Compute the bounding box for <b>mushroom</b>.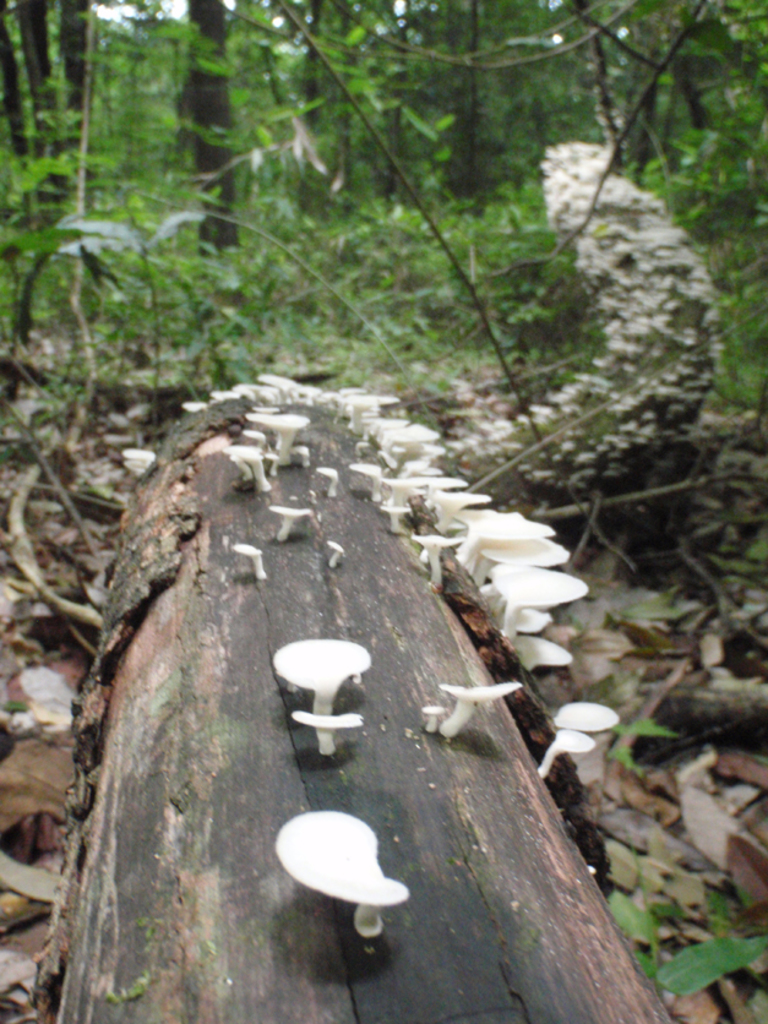
Rect(271, 502, 317, 538).
